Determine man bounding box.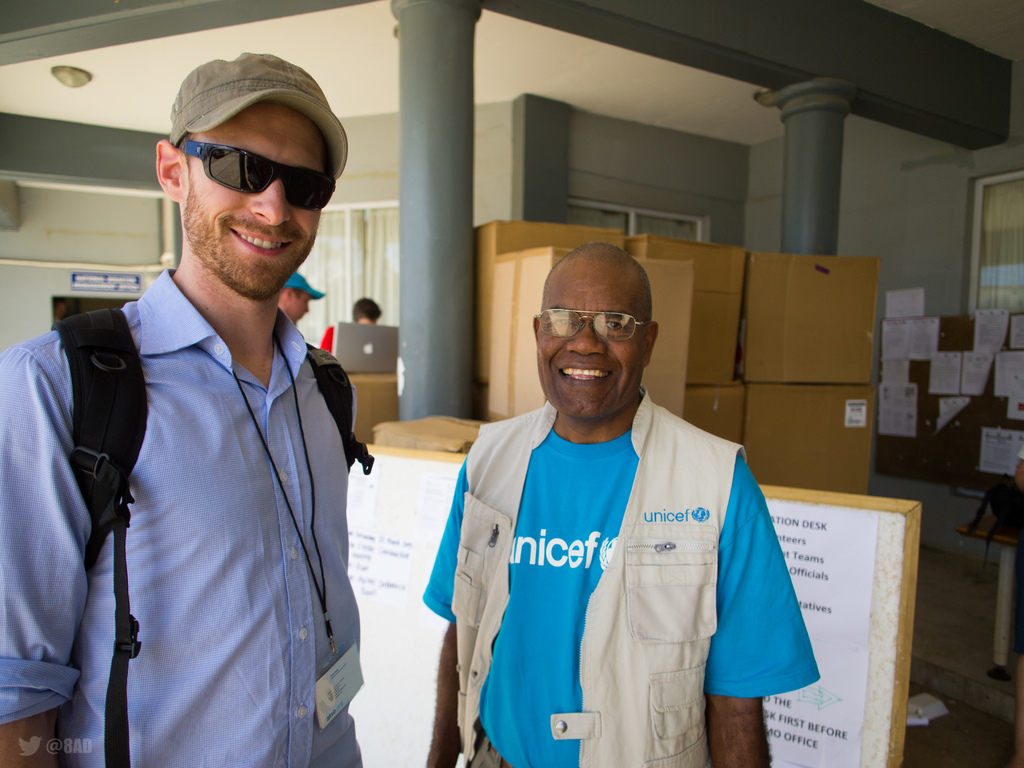
Determined: 324,298,388,357.
